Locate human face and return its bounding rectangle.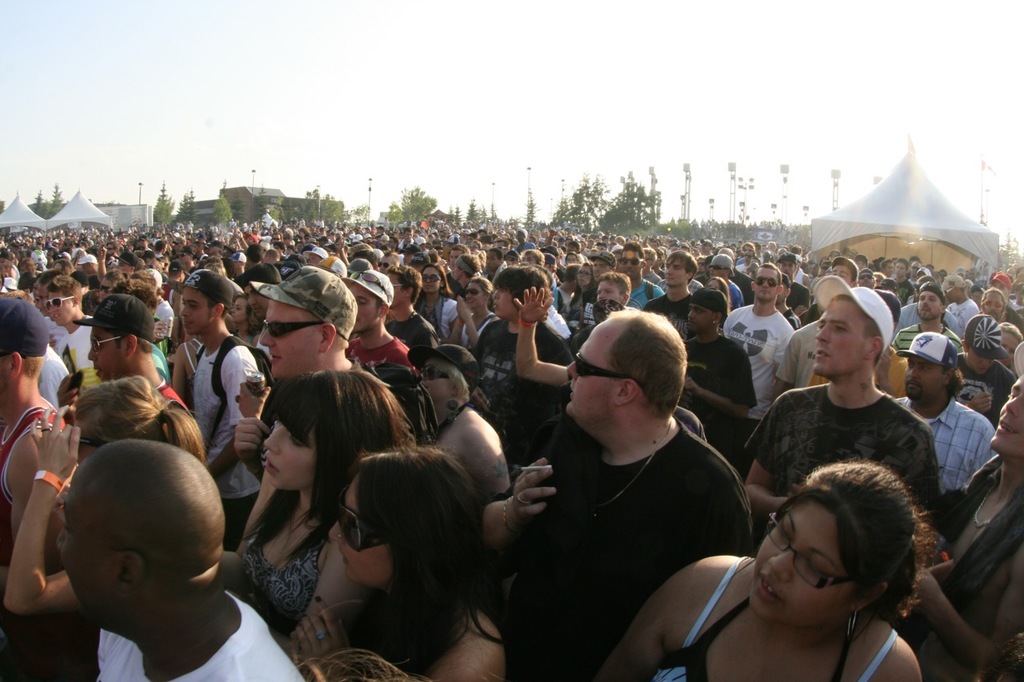
(left=592, top=257, right=612, bottom=278).
